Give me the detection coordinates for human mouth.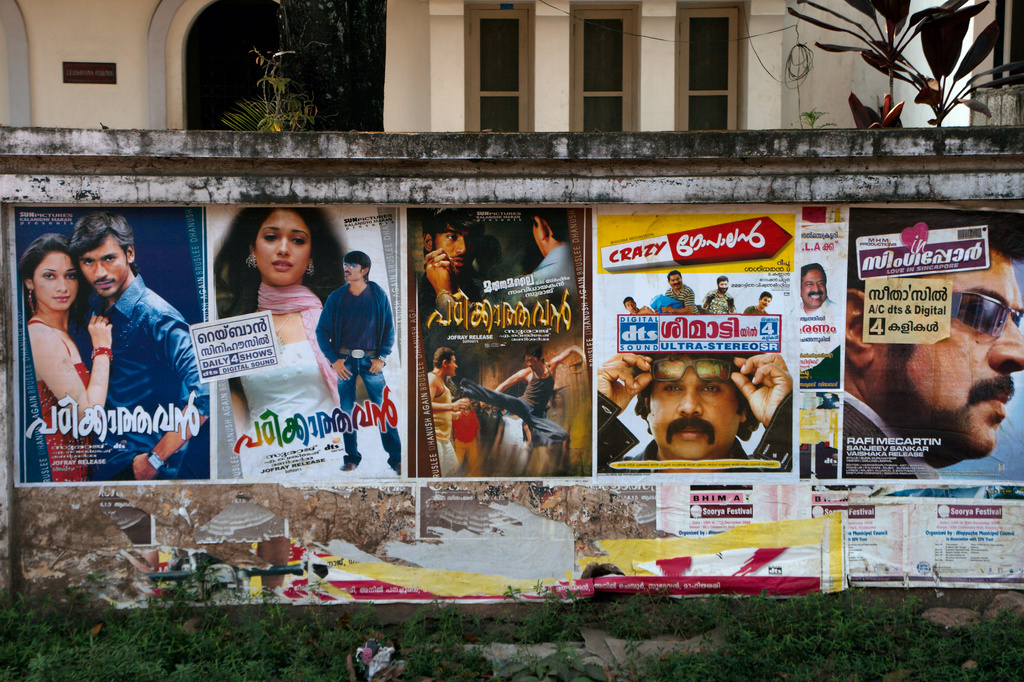
x1=56, y1=298, x2=69, y2=302.
